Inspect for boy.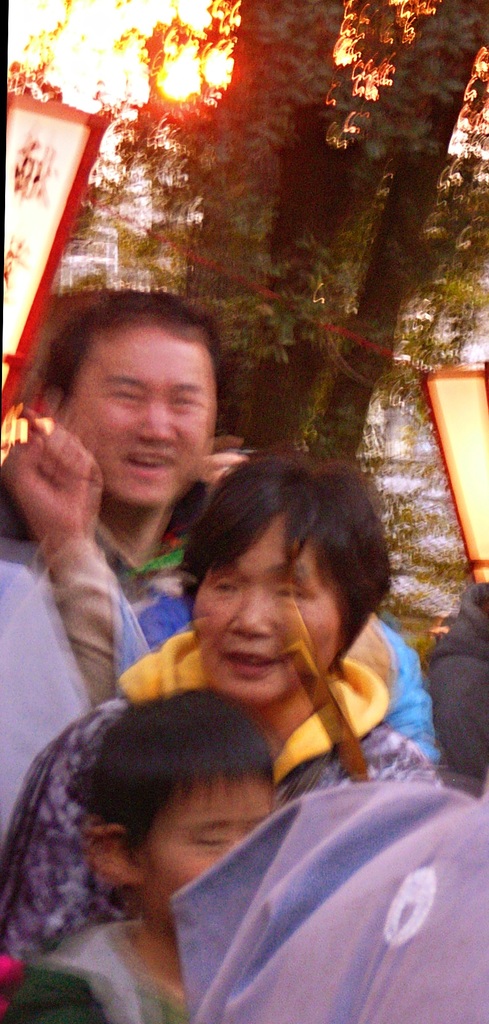
Inspection: bbox(18, 617, 327, 1022).
